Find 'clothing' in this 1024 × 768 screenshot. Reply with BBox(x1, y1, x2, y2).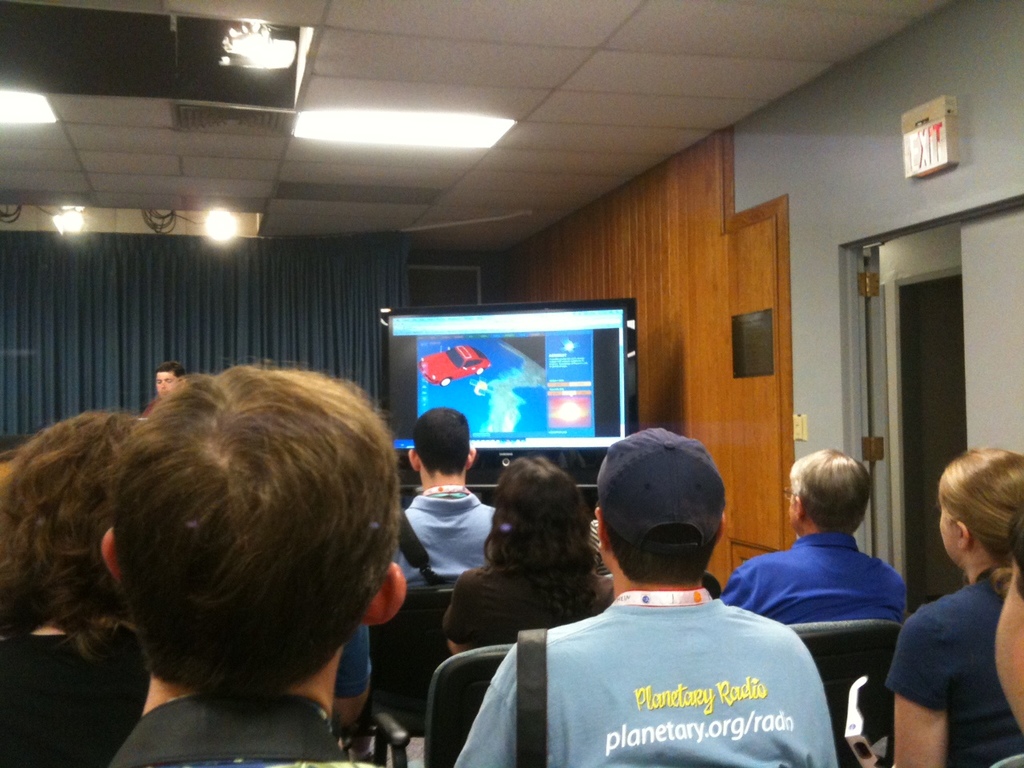
BBox(715, 524, 909, 622).
